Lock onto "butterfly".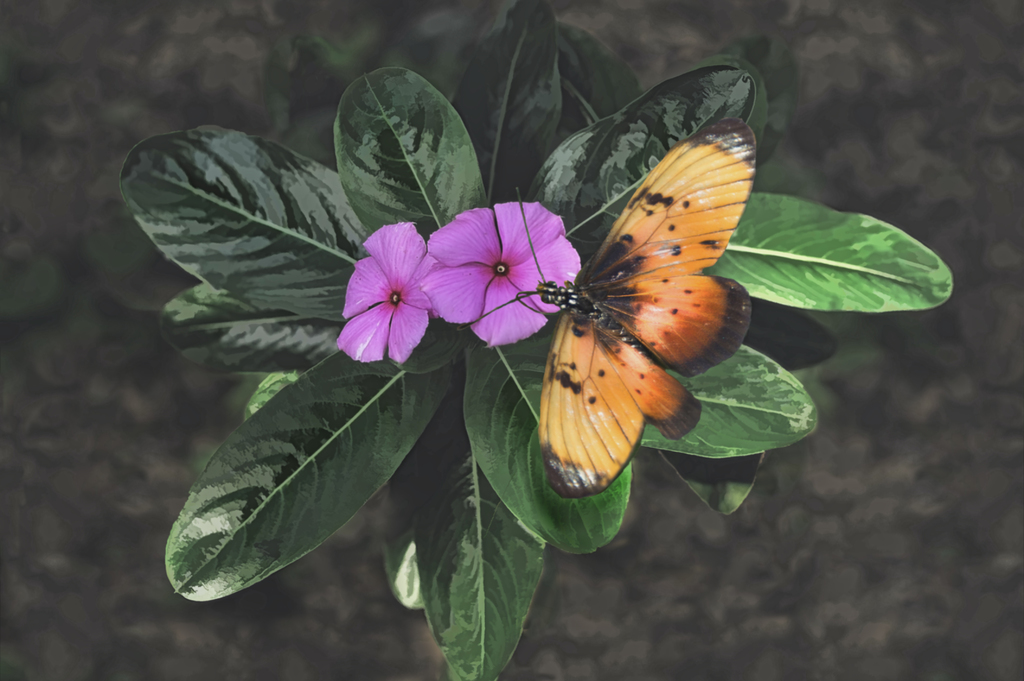
Locked: {"left": 450, "top": 54, "right": 758, "bottom": 501}.
